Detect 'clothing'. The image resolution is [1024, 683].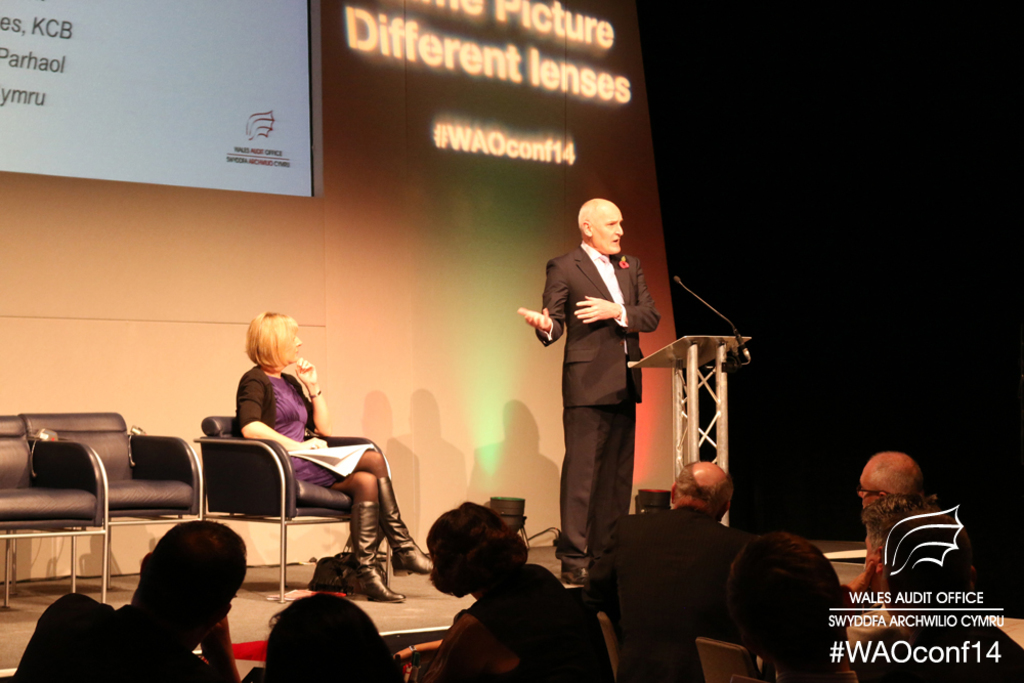
select_region(577, 504, 751, 682).
